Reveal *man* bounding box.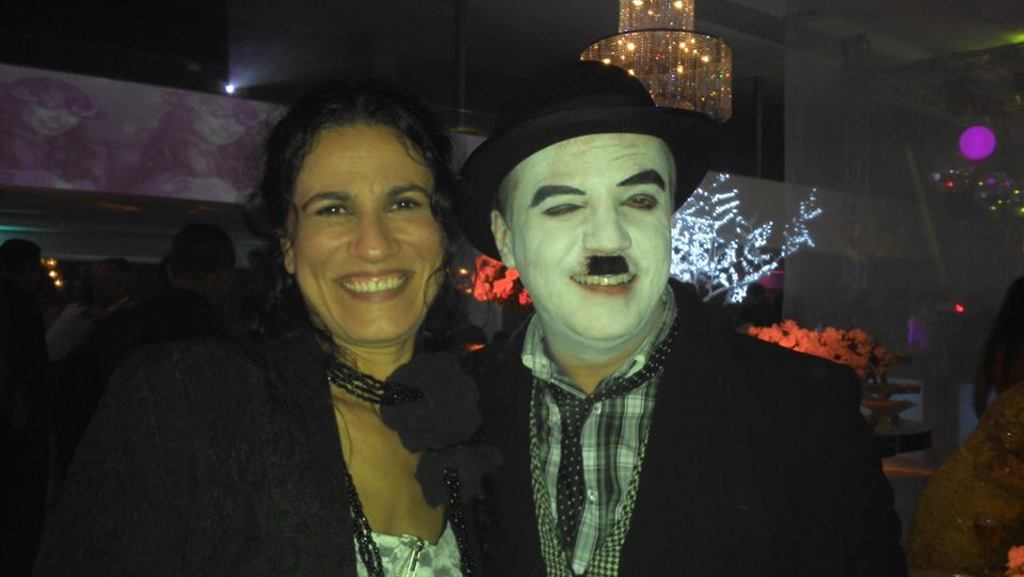
Revealed: x1=370 y1=82 x2=865 y2=563.
